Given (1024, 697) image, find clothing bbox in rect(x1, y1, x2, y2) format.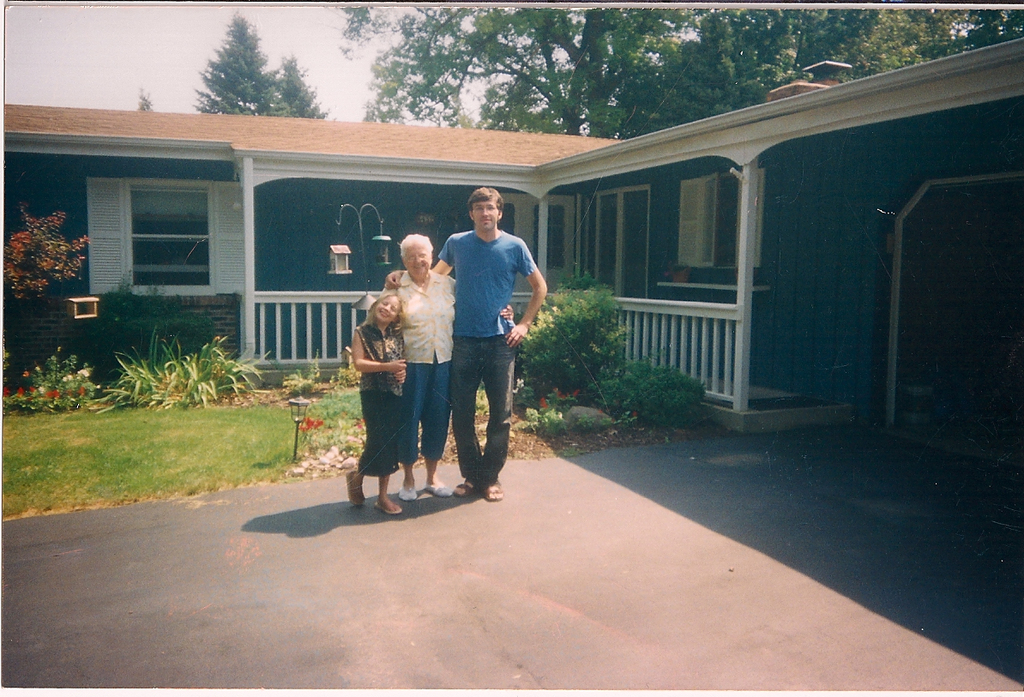
rect(437, 180, 533, 475).
